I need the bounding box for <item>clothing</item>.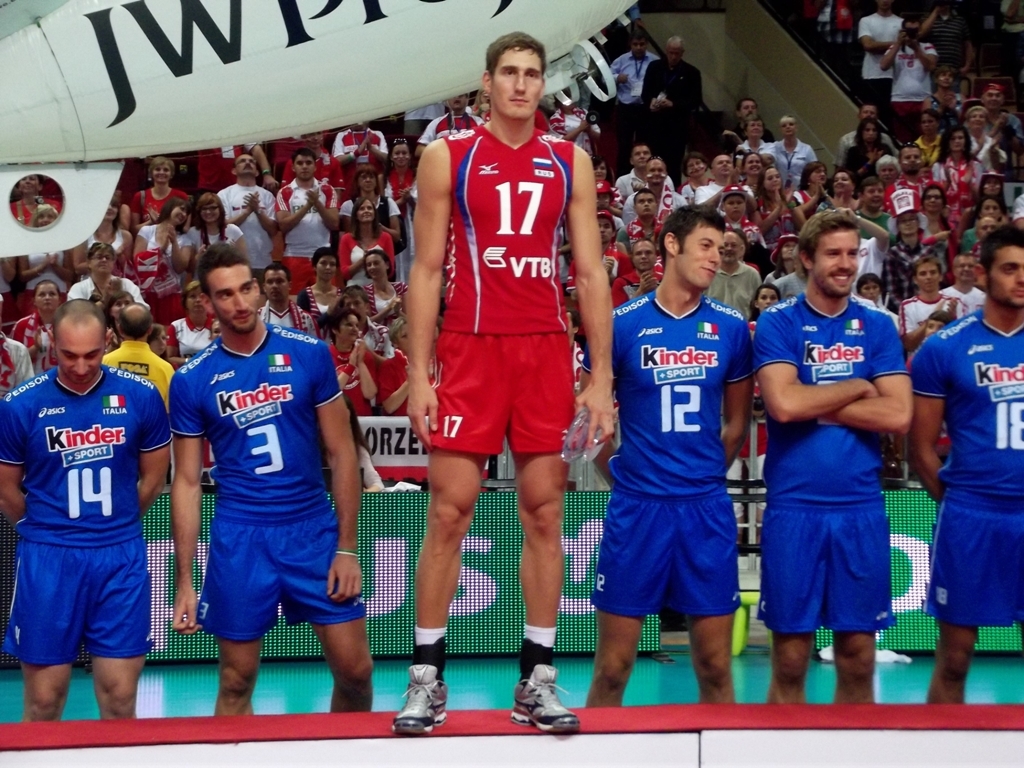
Here it is: region(587, 291, 741, 624).
